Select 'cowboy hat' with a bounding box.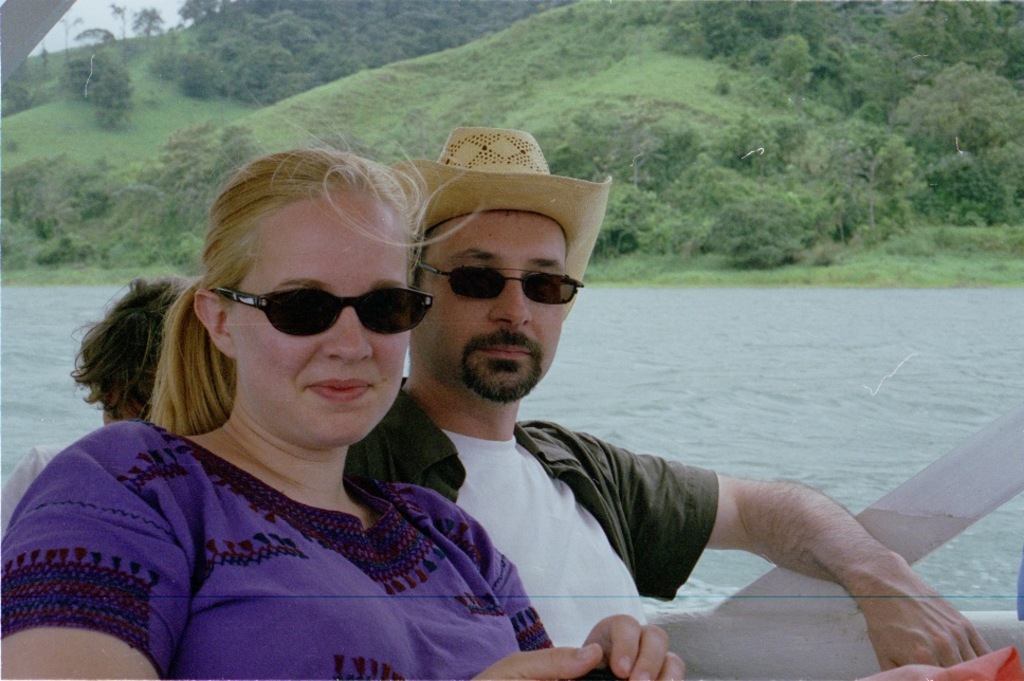
rect(410, 116, 592, 281).
